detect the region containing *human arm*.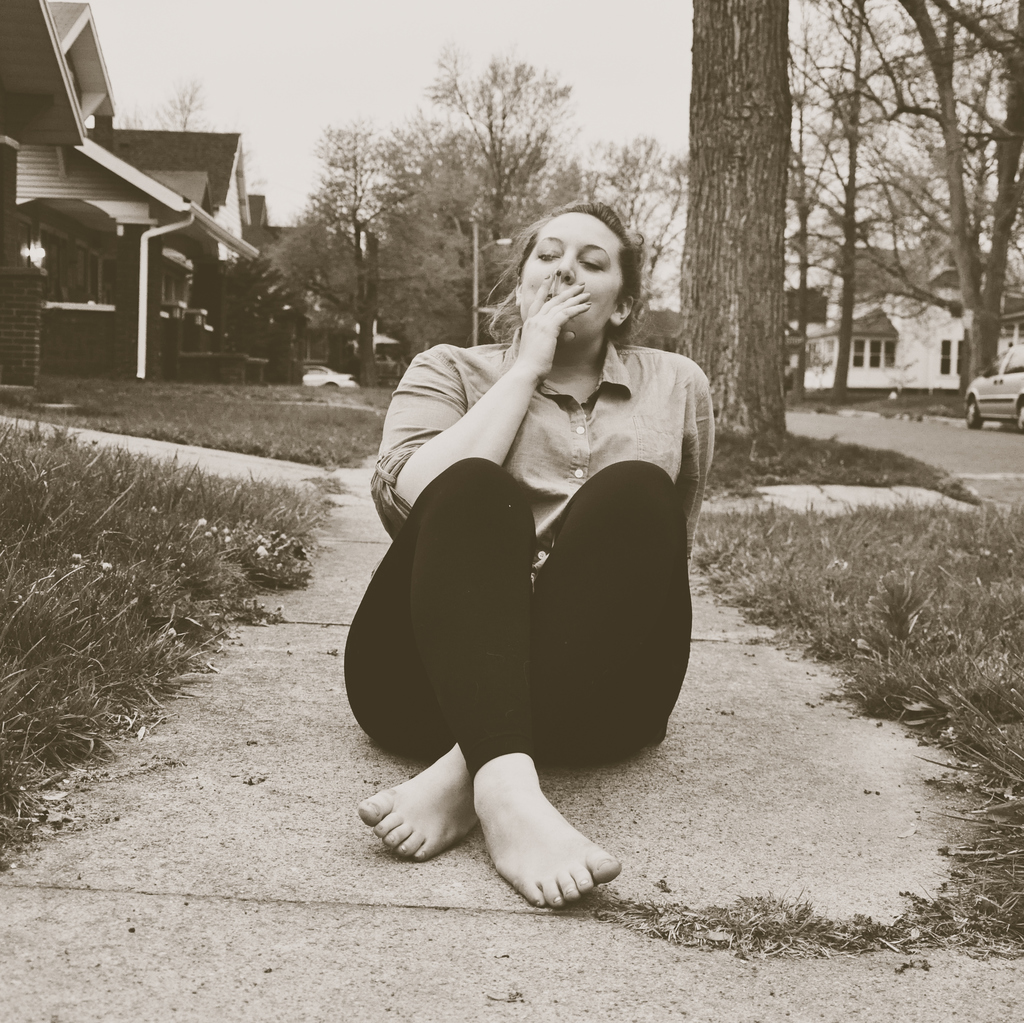
388 277 588 499.
